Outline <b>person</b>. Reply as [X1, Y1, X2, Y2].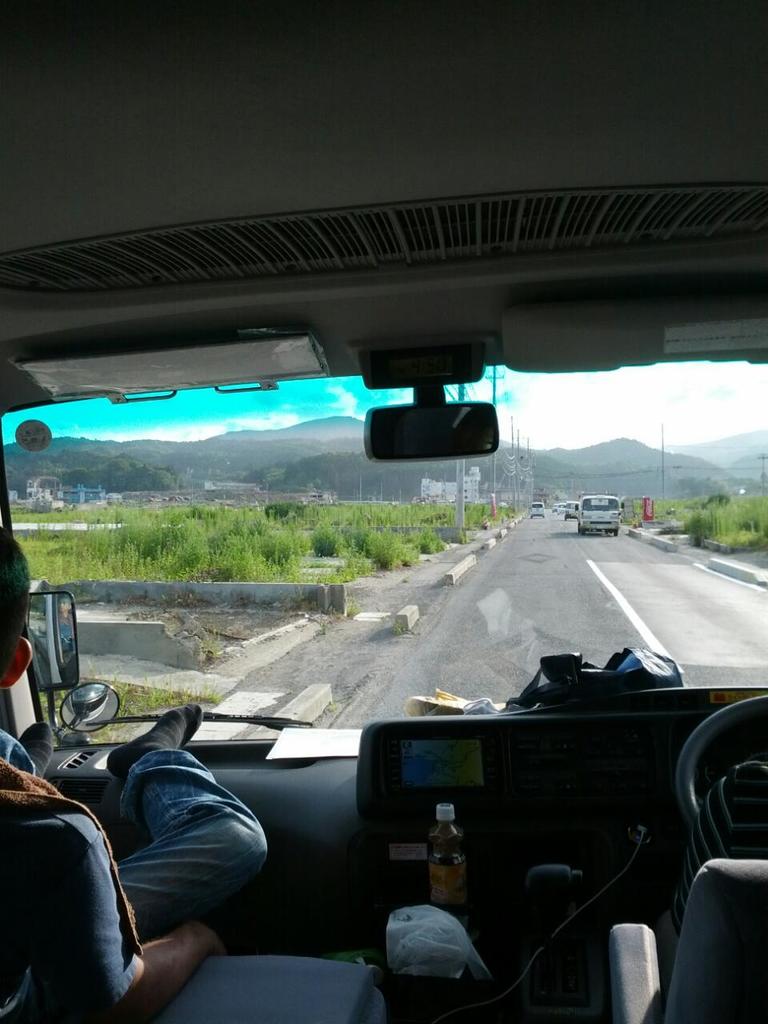
[0, 519, 271, 1023].
